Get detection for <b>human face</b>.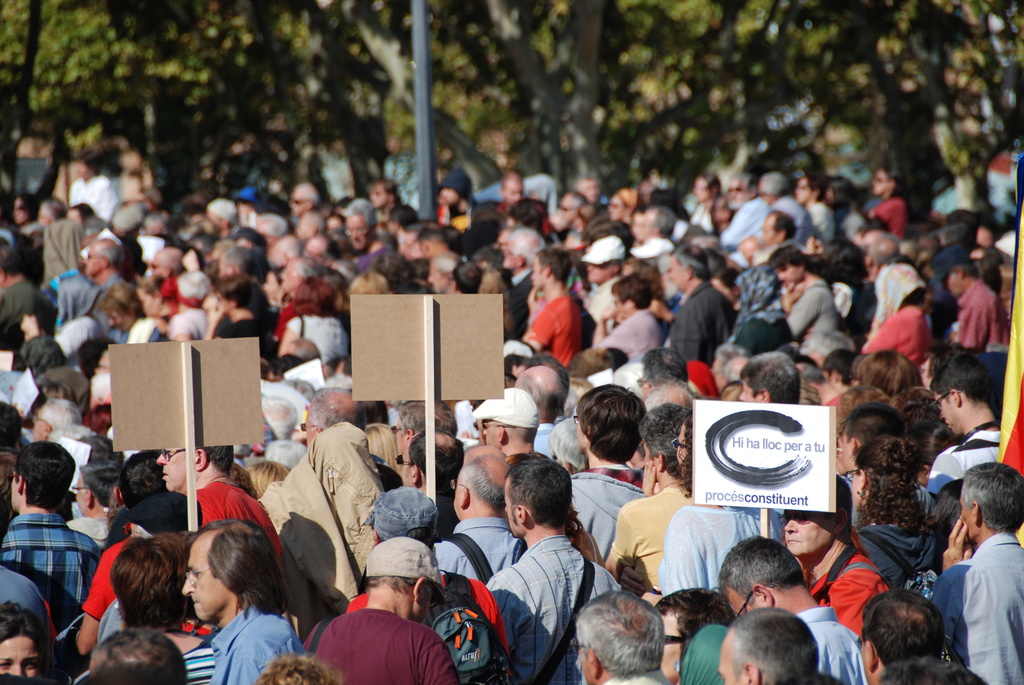
Detection: bbox=[183, 540, 227, 622].
